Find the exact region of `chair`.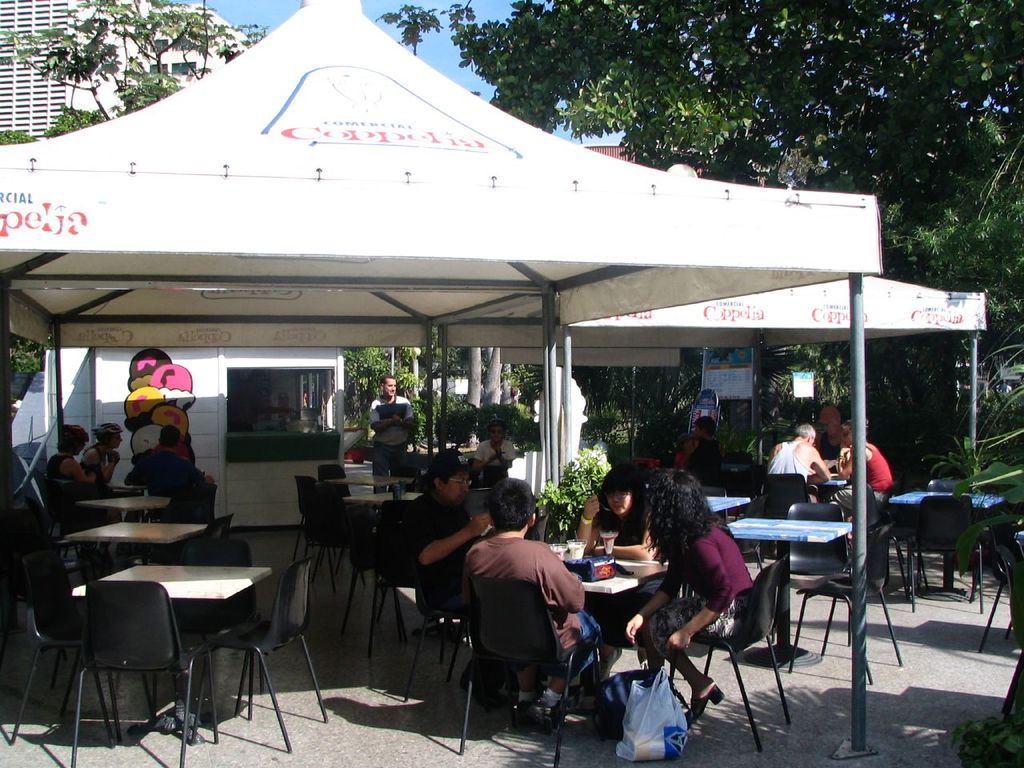
Exact region: [x1=795, y1=521, x2=903, y2=686].
